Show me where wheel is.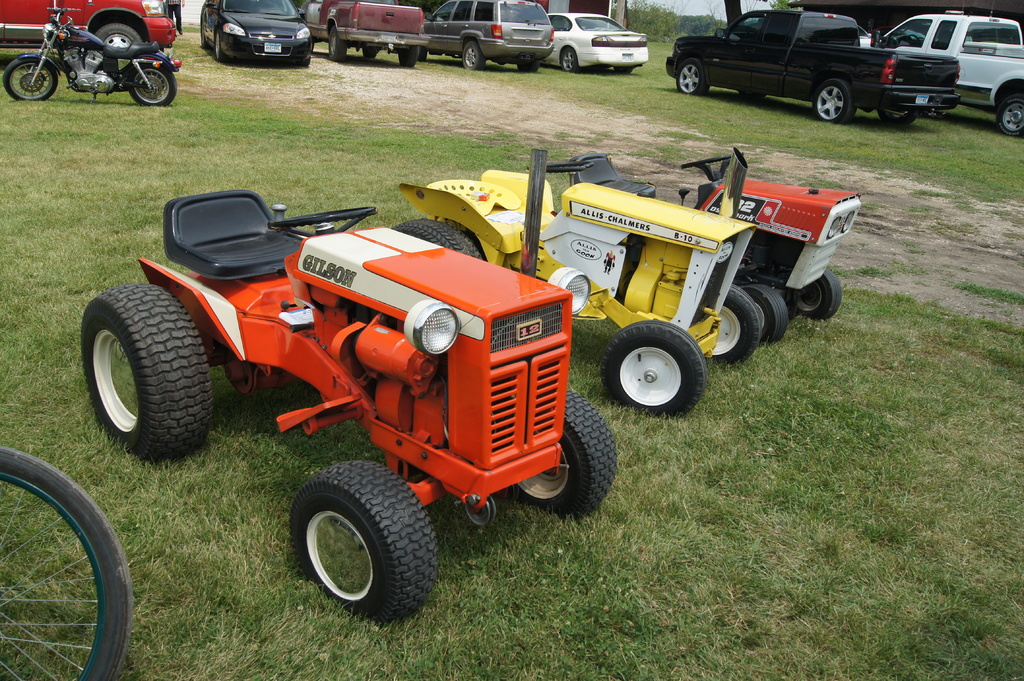
wheel is at detection(996, 94, 1023, 136).
